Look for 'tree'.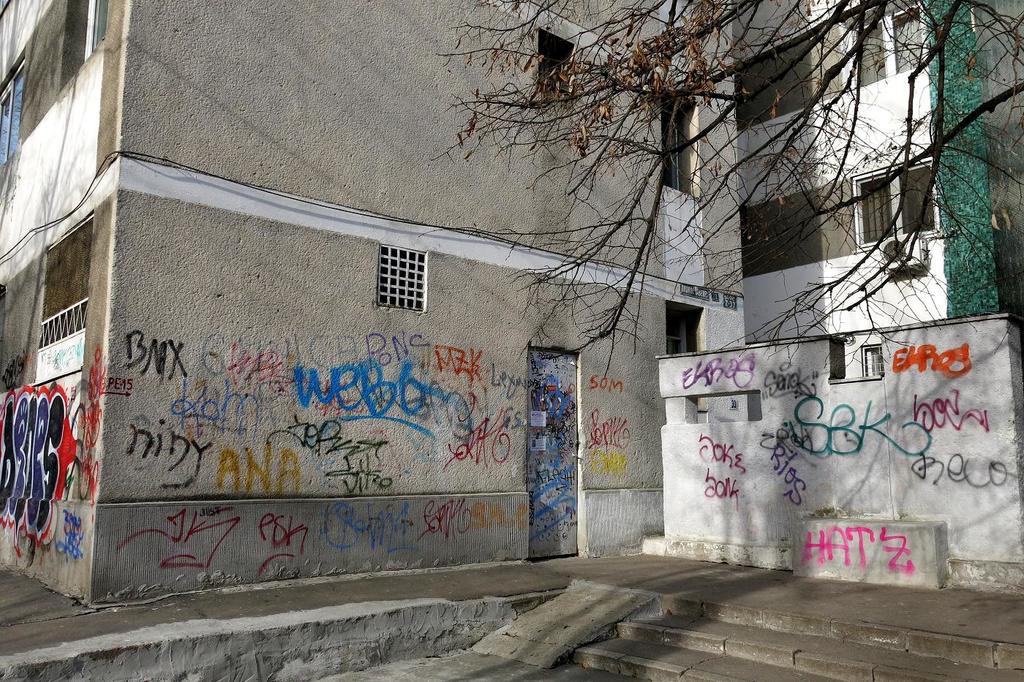
Found: [left=429, top=0, right=1023, bottom=393].
